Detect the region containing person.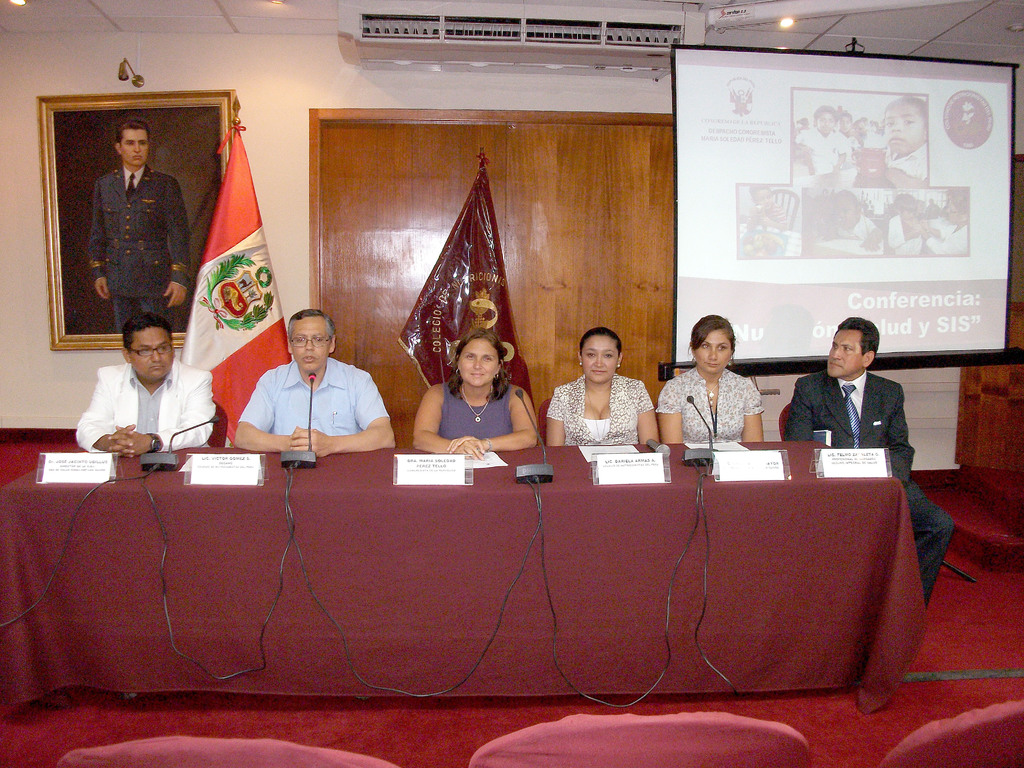
[922, 188, 969, 251].
